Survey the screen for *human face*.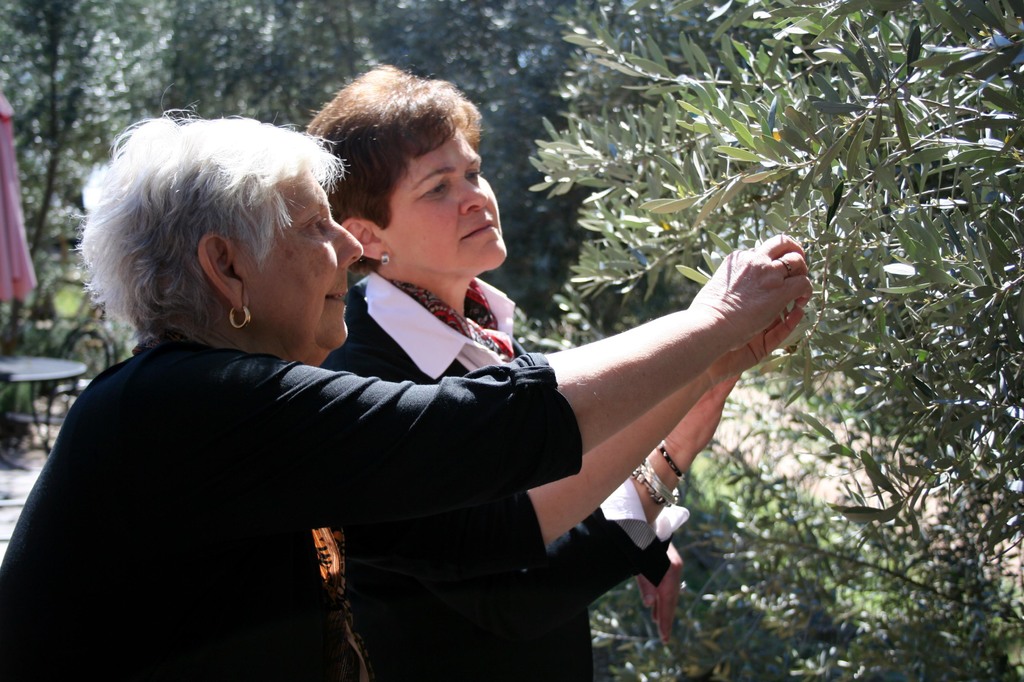
Survey found: BBox(250, 171, 360, 351).
